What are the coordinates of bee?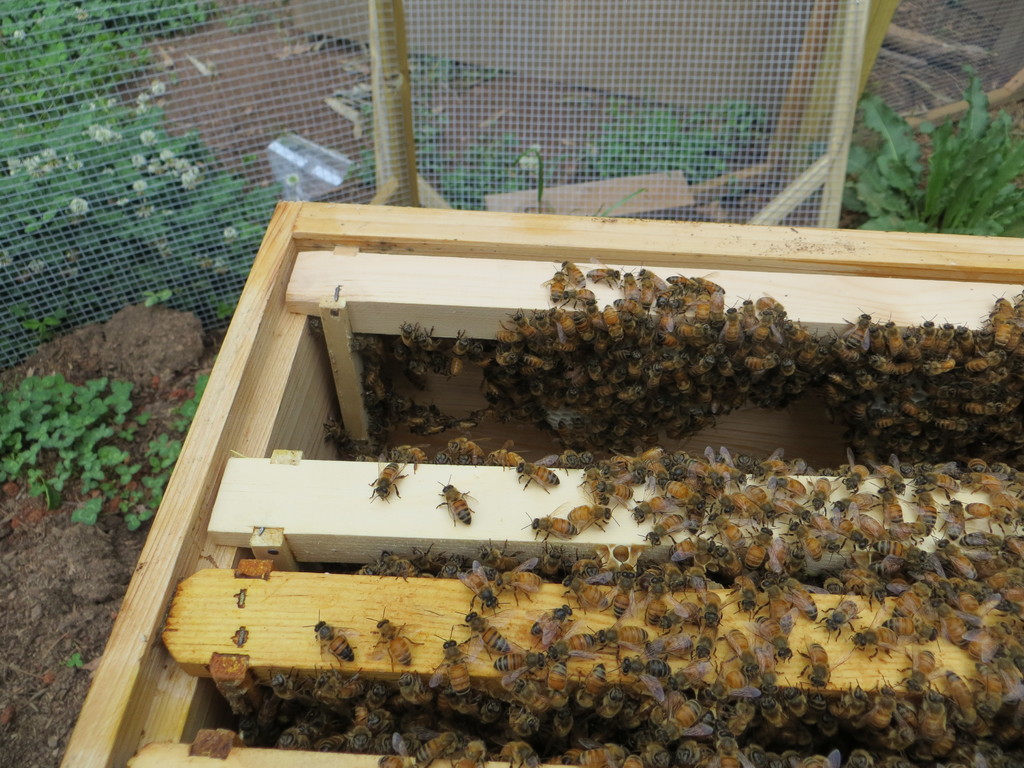
detection(467, 560, 513, 608).
